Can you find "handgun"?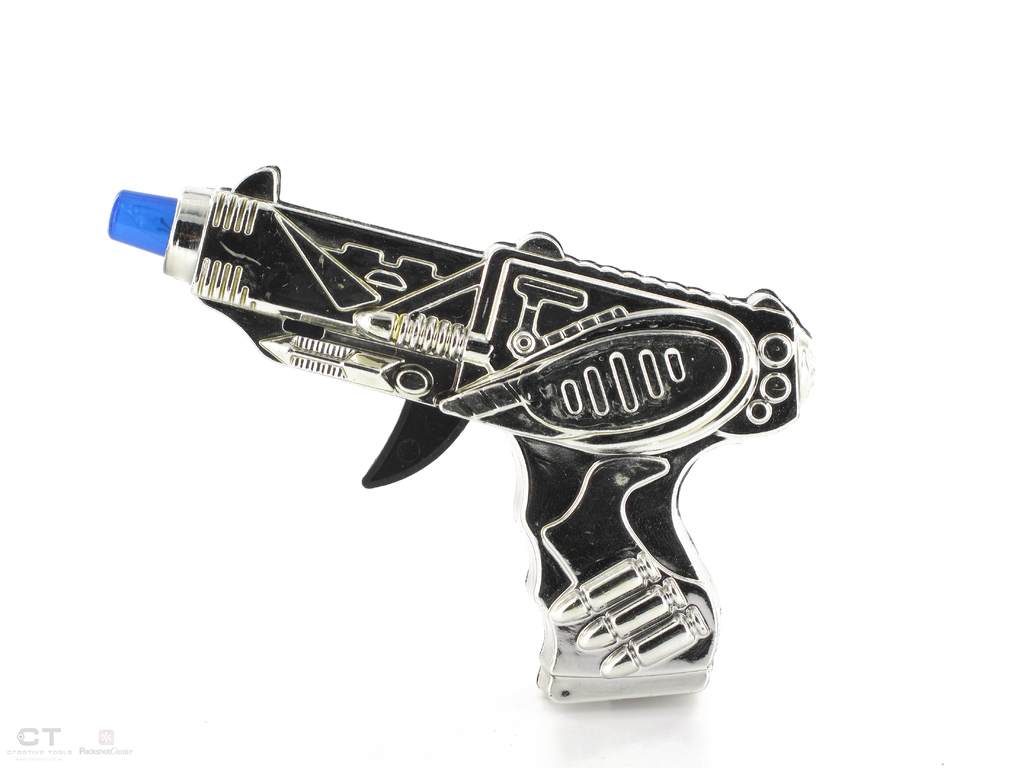
Yes, bounding box: (109,165,816,707).
